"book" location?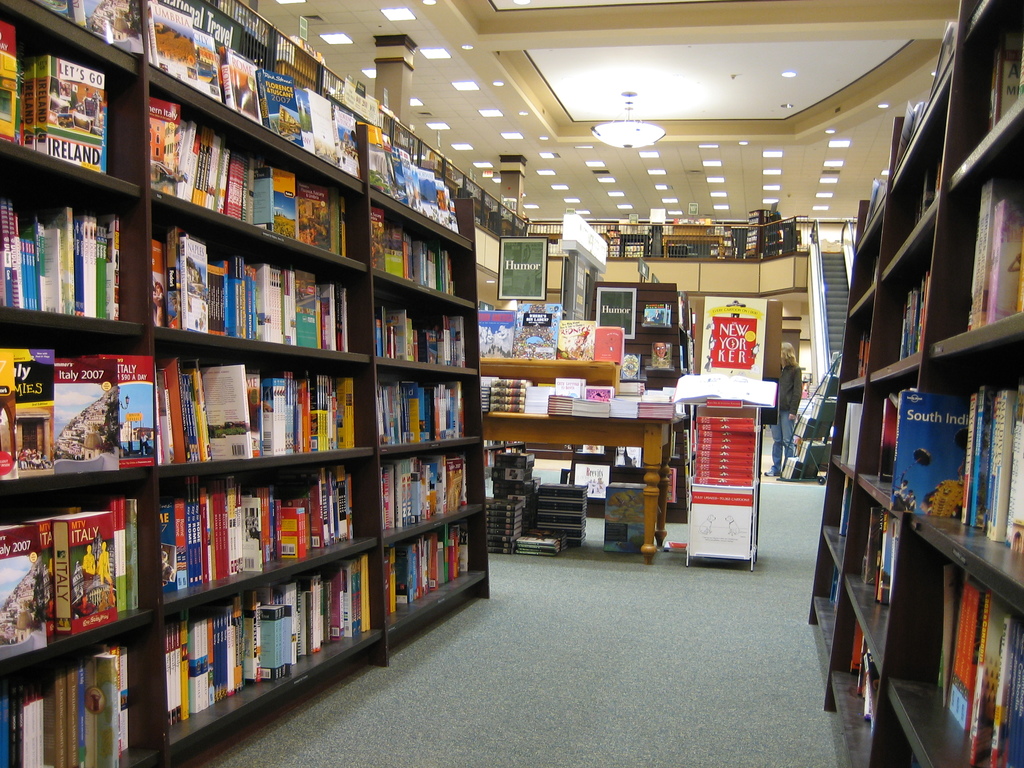
(54, 358, 120, 474)
